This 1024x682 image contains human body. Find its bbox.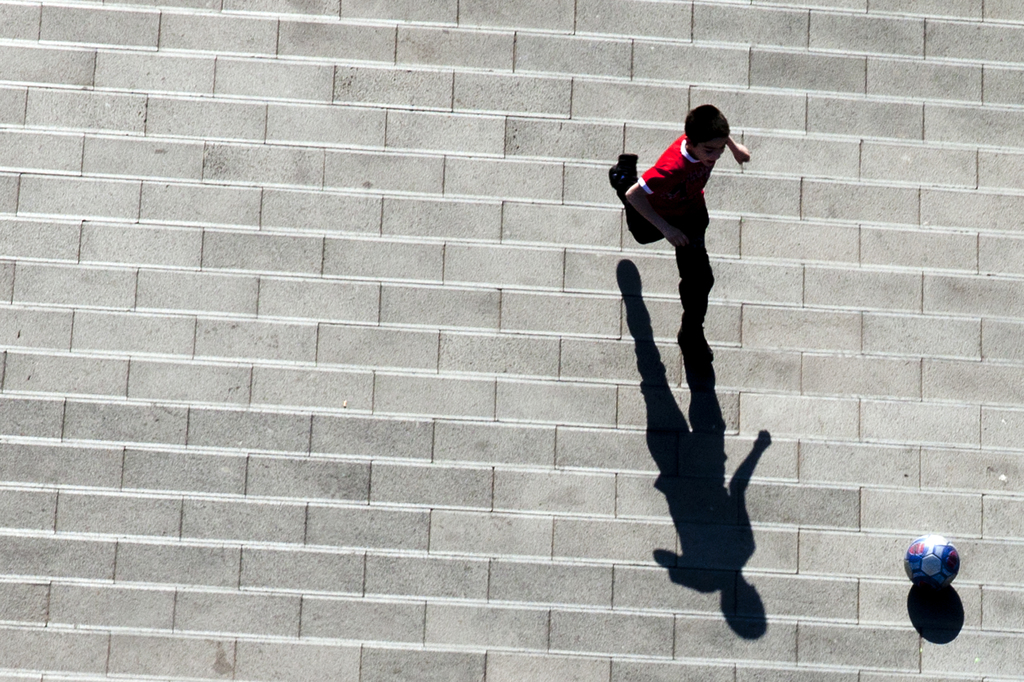
611 106 755 250.
